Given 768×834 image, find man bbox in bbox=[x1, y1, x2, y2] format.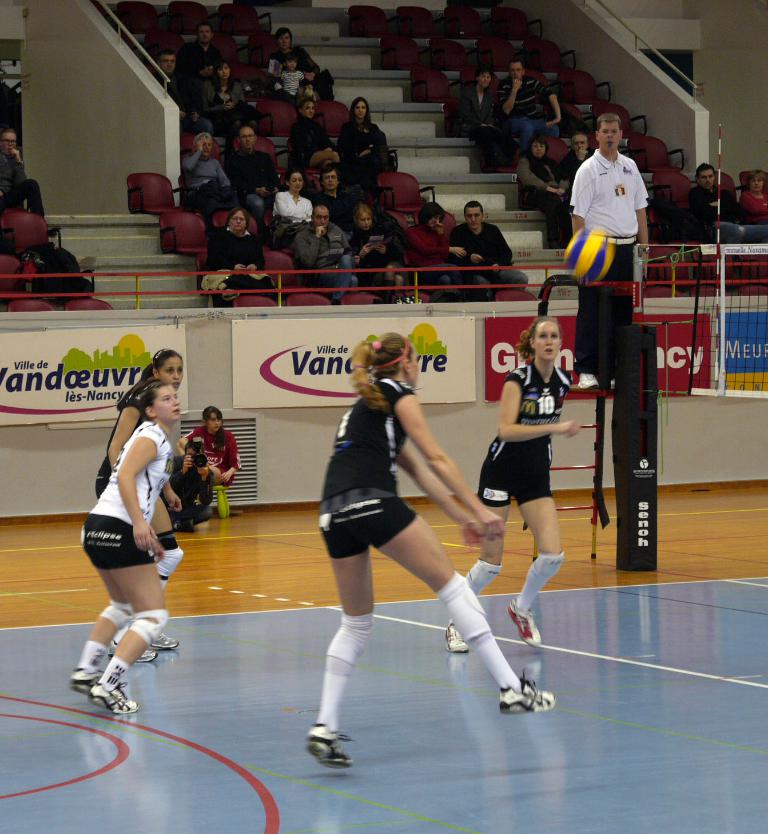
bbox=[228, 128, 279, 239].
